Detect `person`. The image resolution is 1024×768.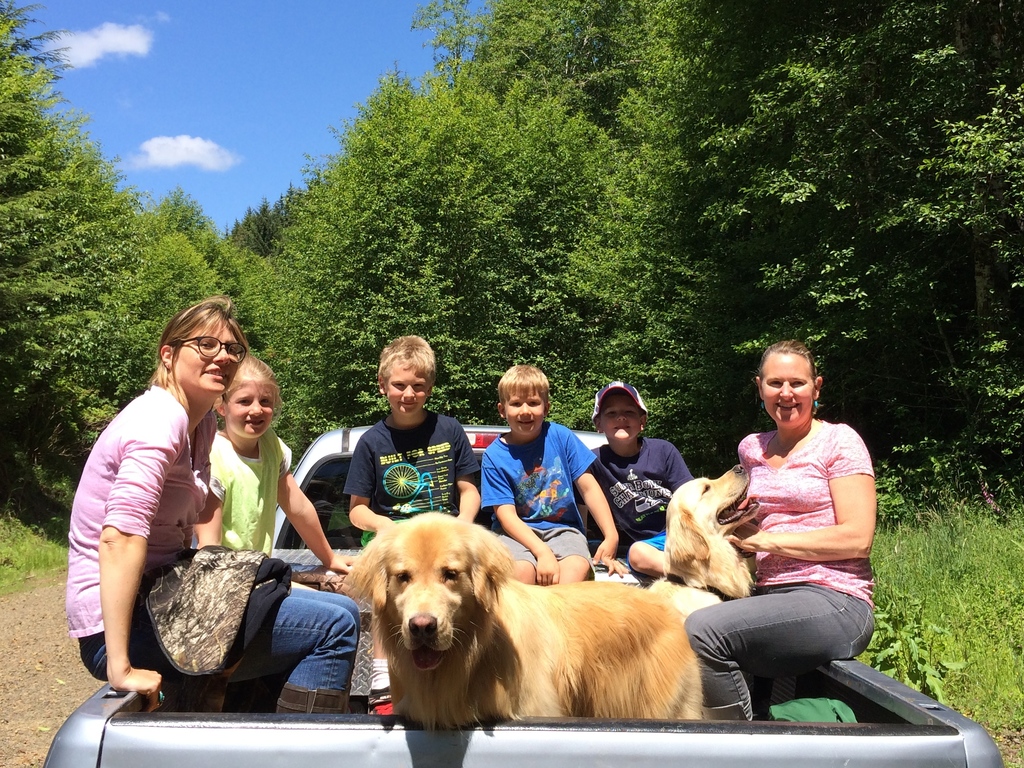
[x1=186, y1=352, x2=374, y2=715].
